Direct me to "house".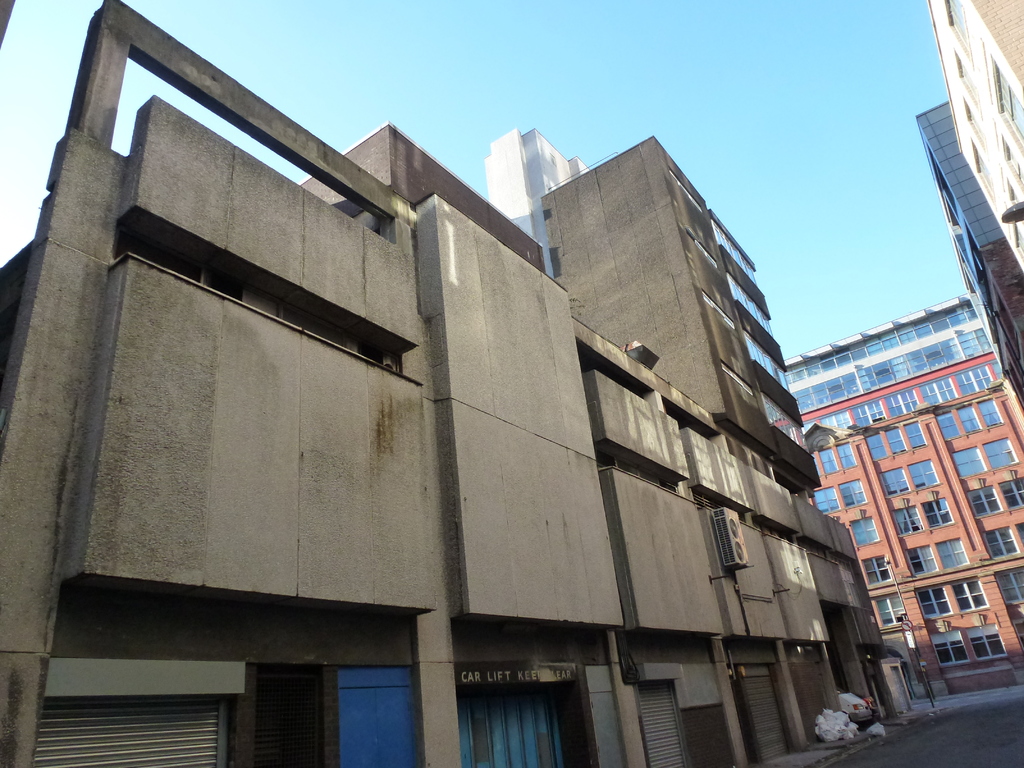
Direction: crop(929, 0, 1023, 264).
